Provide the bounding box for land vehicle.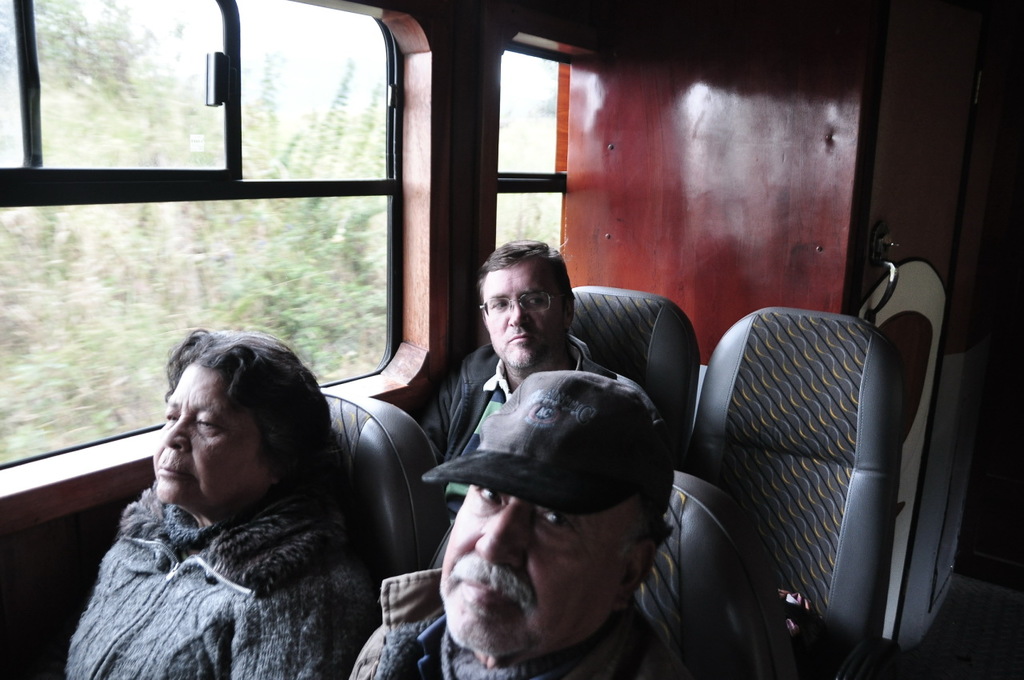
(0, 0, 1010, 677).
